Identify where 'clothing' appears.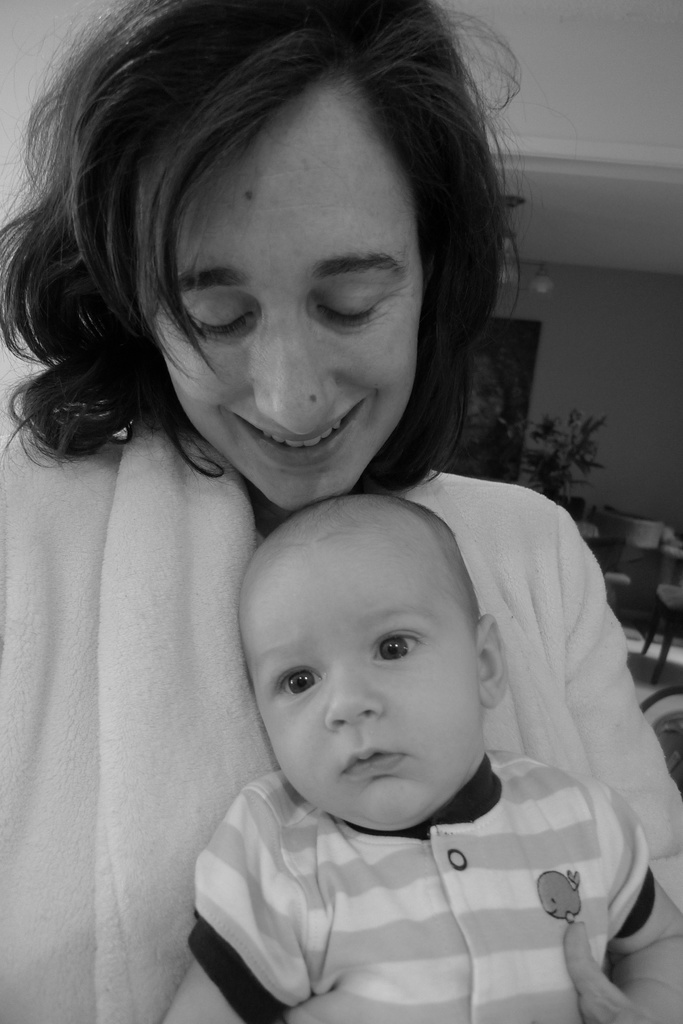
Appears at <bbox>184, 735, 682, 1018</bbox>.
